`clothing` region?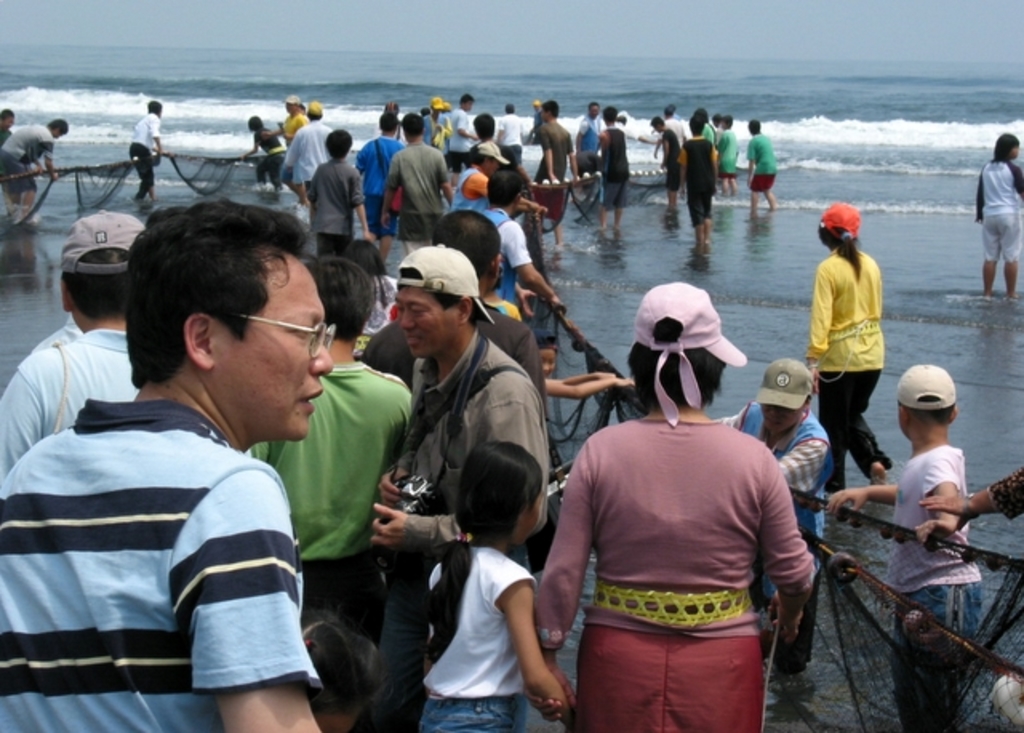
(251, 357, 424, 629)
